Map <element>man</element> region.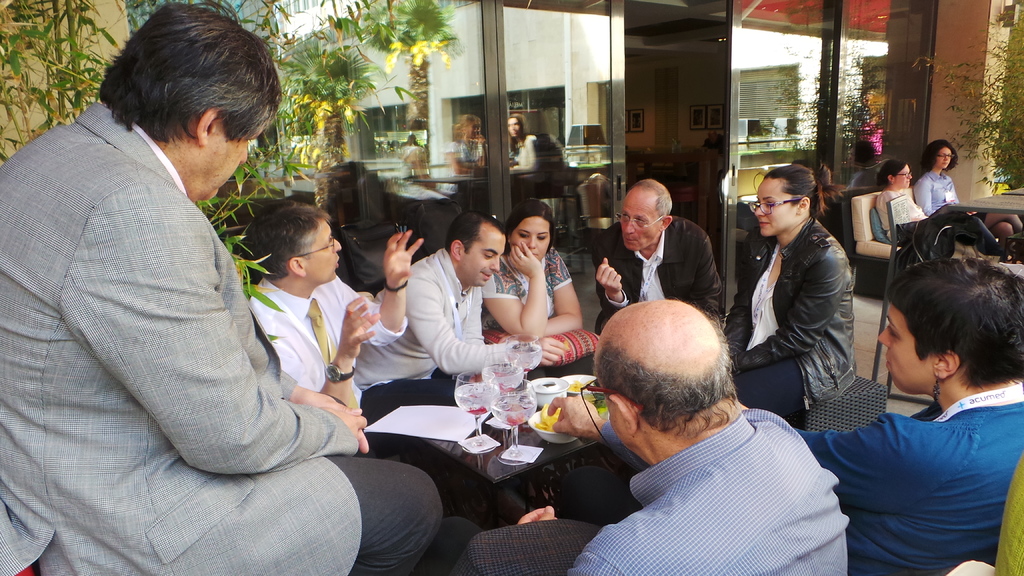
Mapped to Rect(241, 200, 445, 424).
